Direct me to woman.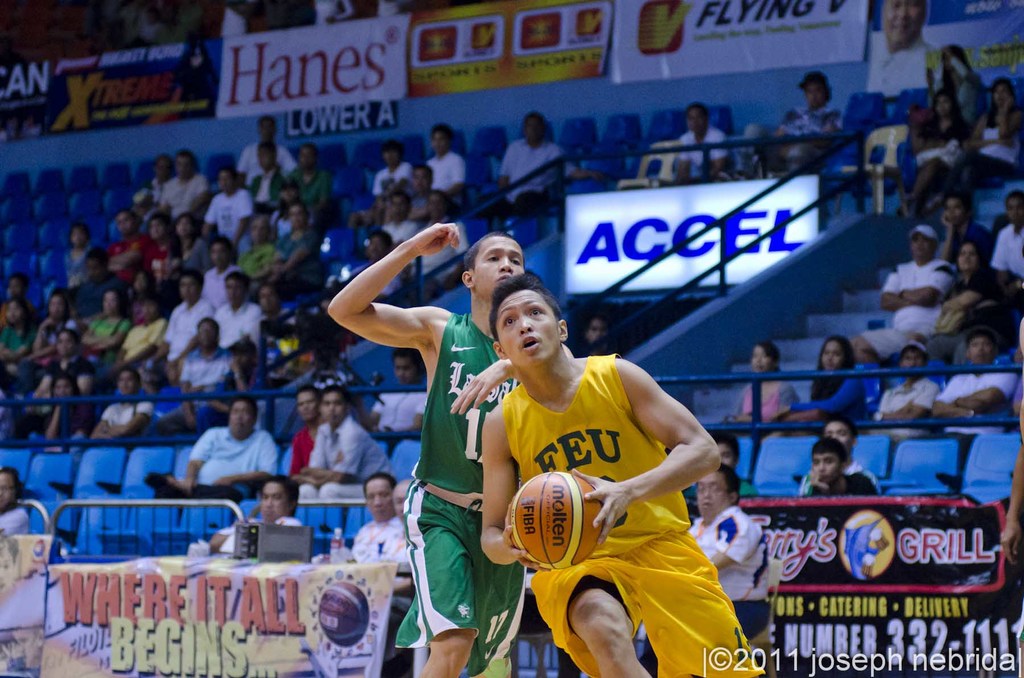
Direction: 927/81/1023/204.
